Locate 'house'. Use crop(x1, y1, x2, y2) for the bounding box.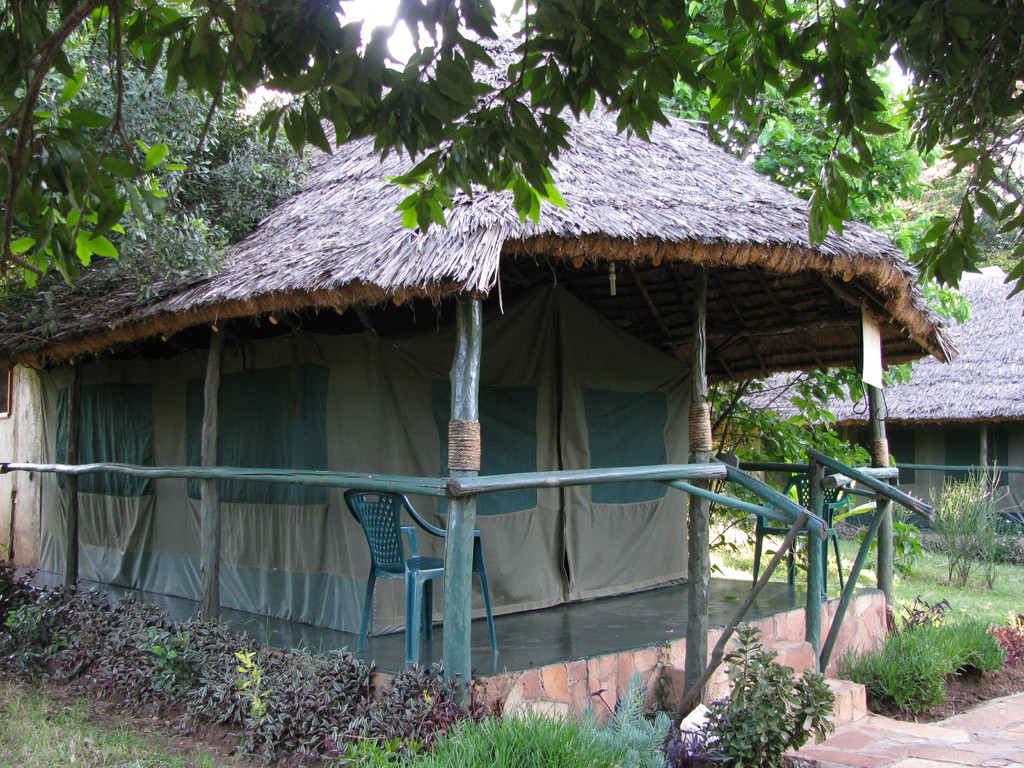
crop(109, 93, 952, 611).
